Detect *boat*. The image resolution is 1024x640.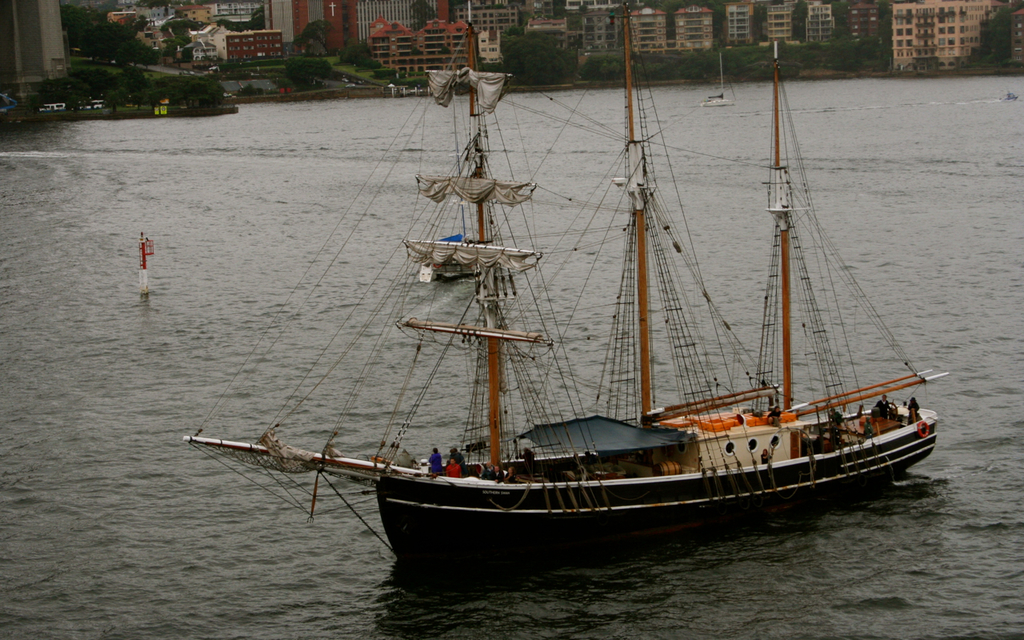
select_region(233, 37, 961, 578).
